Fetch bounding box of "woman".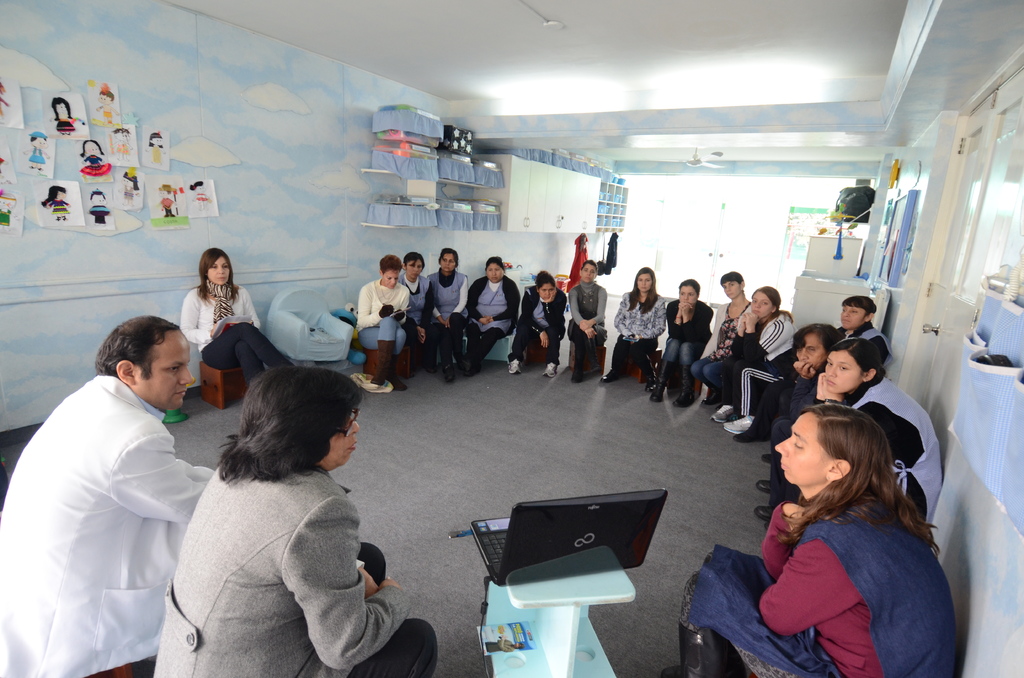
Bbox: {"left": 182, "top": 242, "right": 300, "bottom": 394}.
